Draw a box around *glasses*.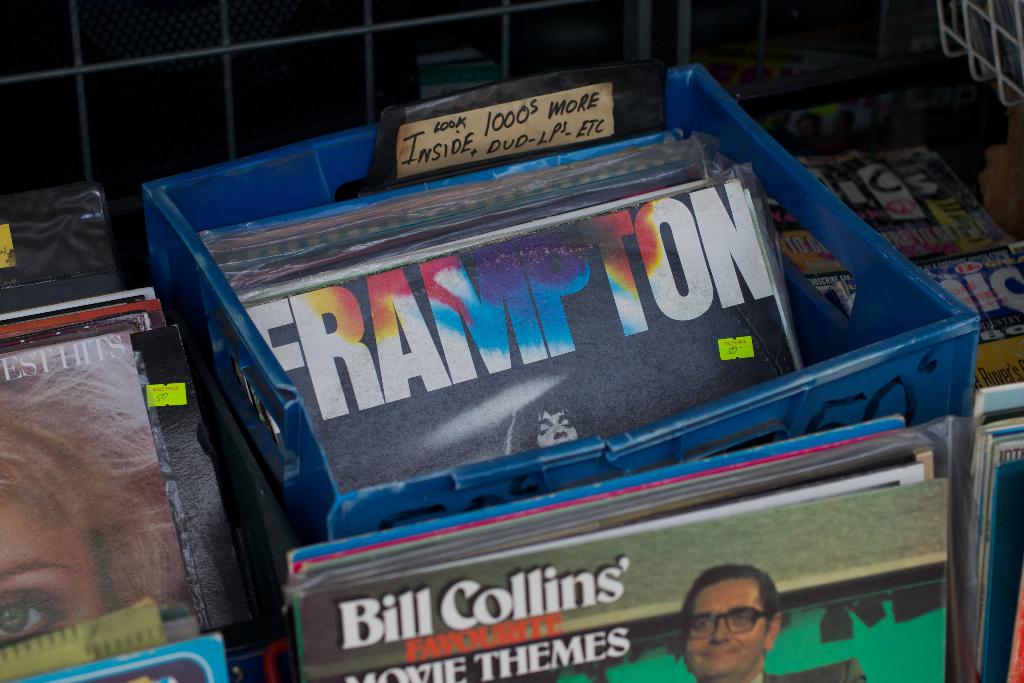
box(679, 607, 775, 639).
